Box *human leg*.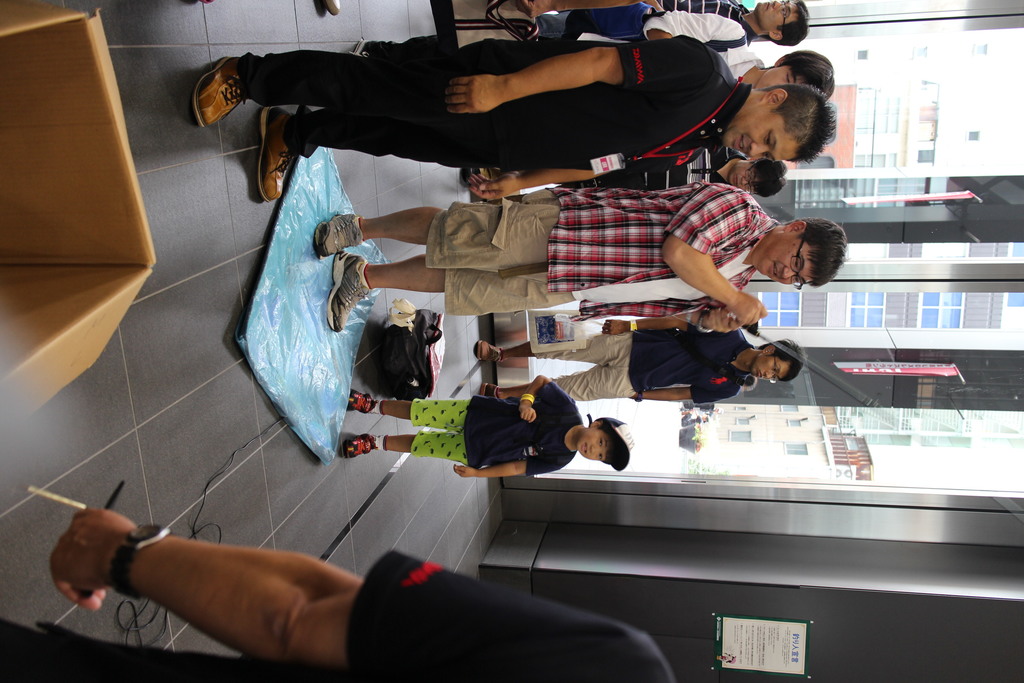
box(253, 109, 470, 189).
